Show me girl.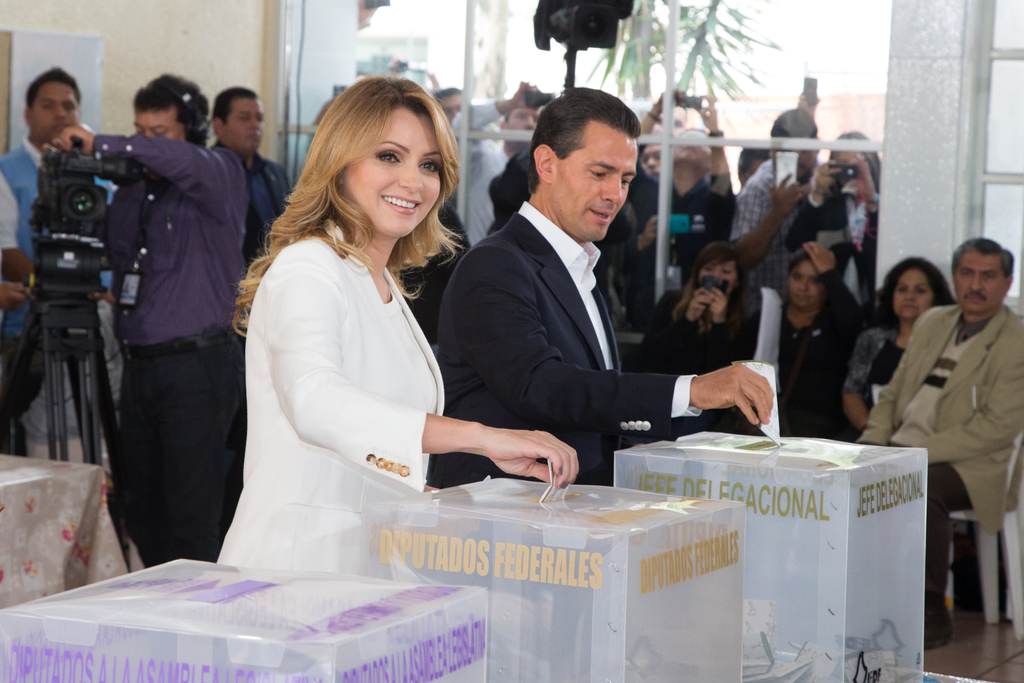
girl is here: pyautogui.locateOnScreen(783, 124, 886, 299).
